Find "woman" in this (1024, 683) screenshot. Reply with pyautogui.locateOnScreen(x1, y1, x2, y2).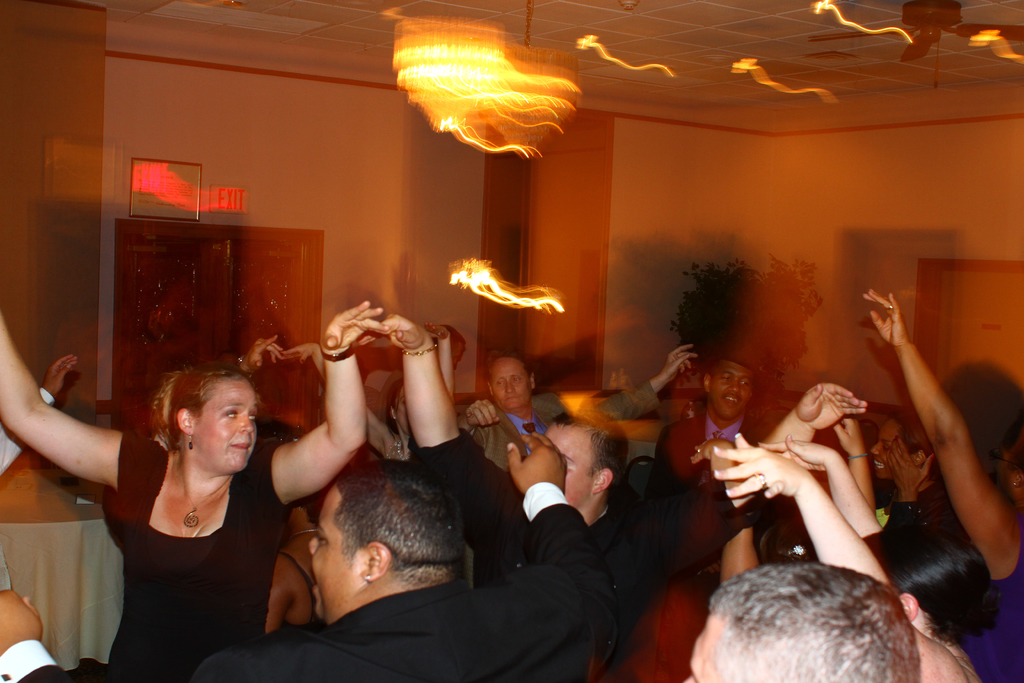
pyautogui.locateOnScreen(0, 297, 395, 682).
